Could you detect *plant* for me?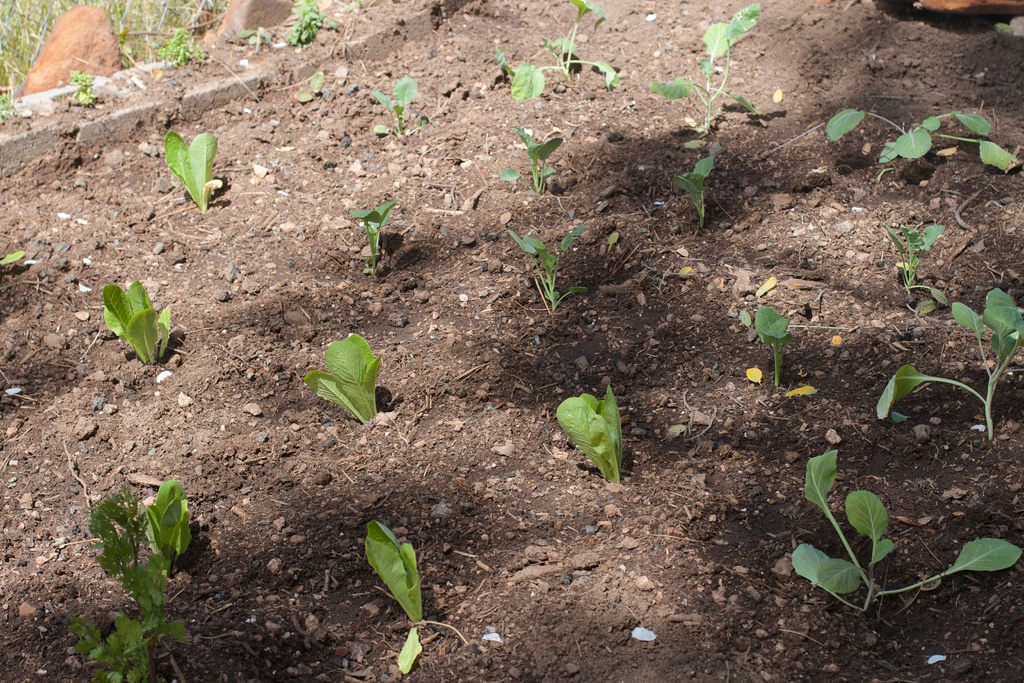
Detection result: box(752, 306, 798, 397).
